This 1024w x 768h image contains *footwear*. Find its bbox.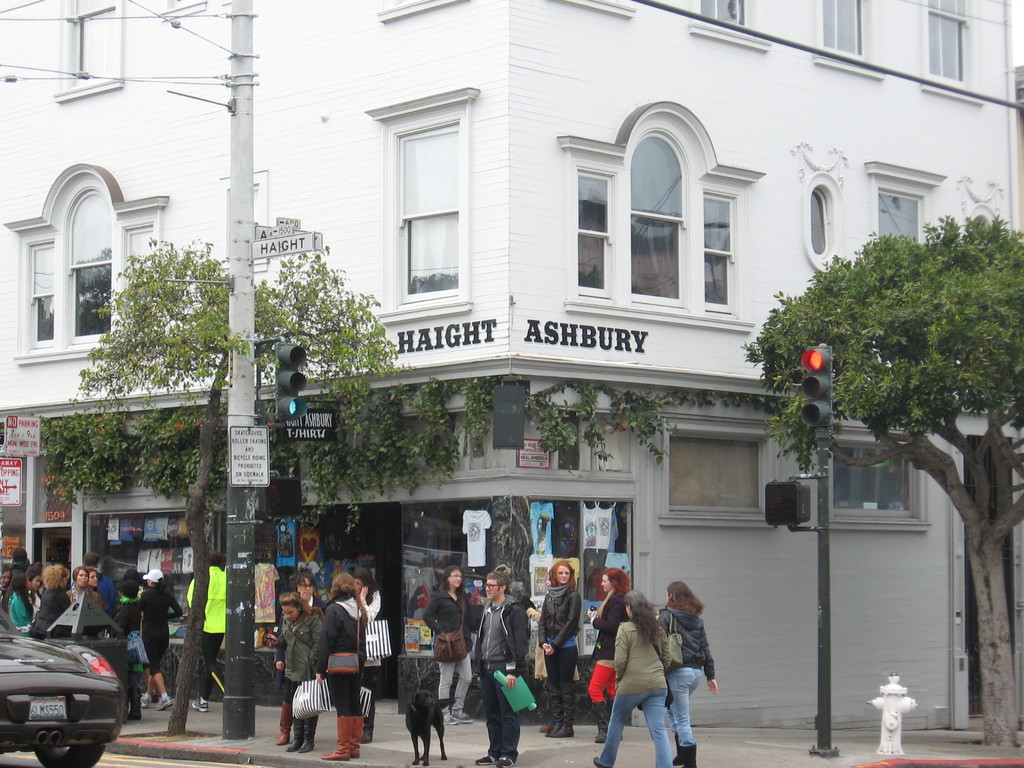
[301,713,319,755].
